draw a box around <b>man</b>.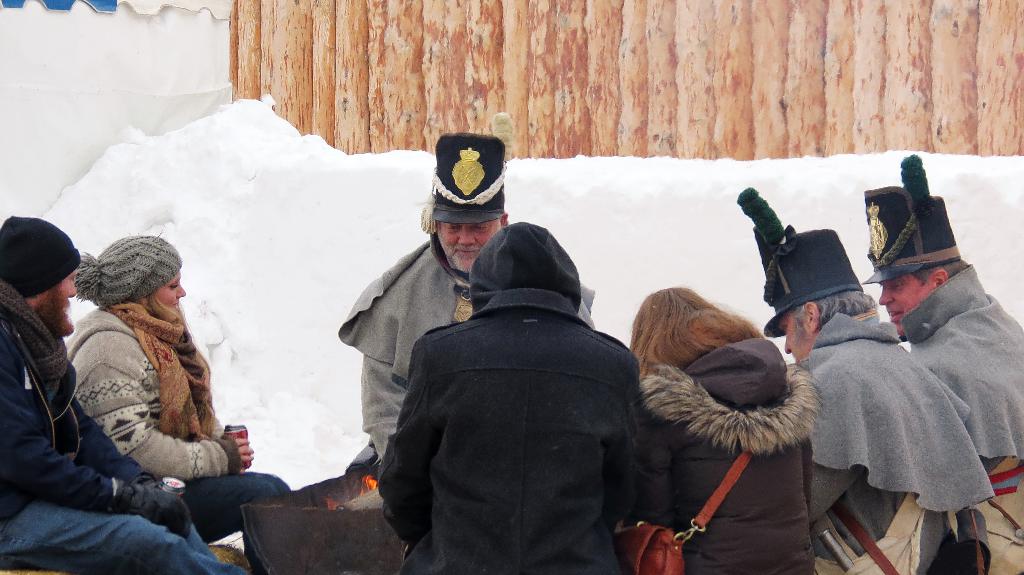
{"x1": 337, "y1": 130, "x2": 593, "y2": 460}.
